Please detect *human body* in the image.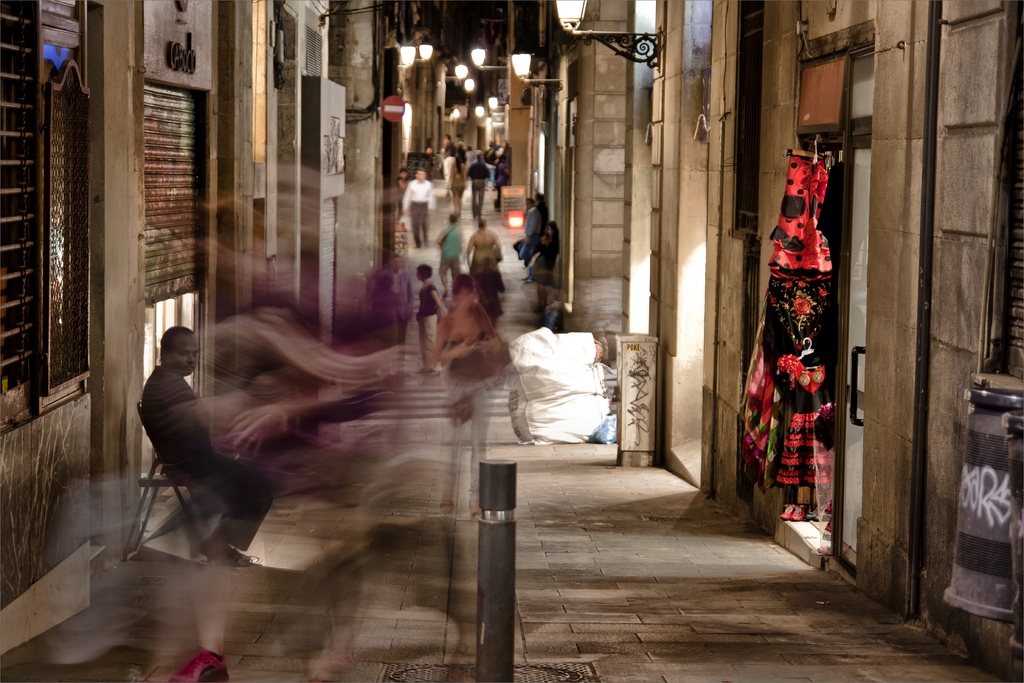
[x1=465, y1=221, x2=507, y2=289].
